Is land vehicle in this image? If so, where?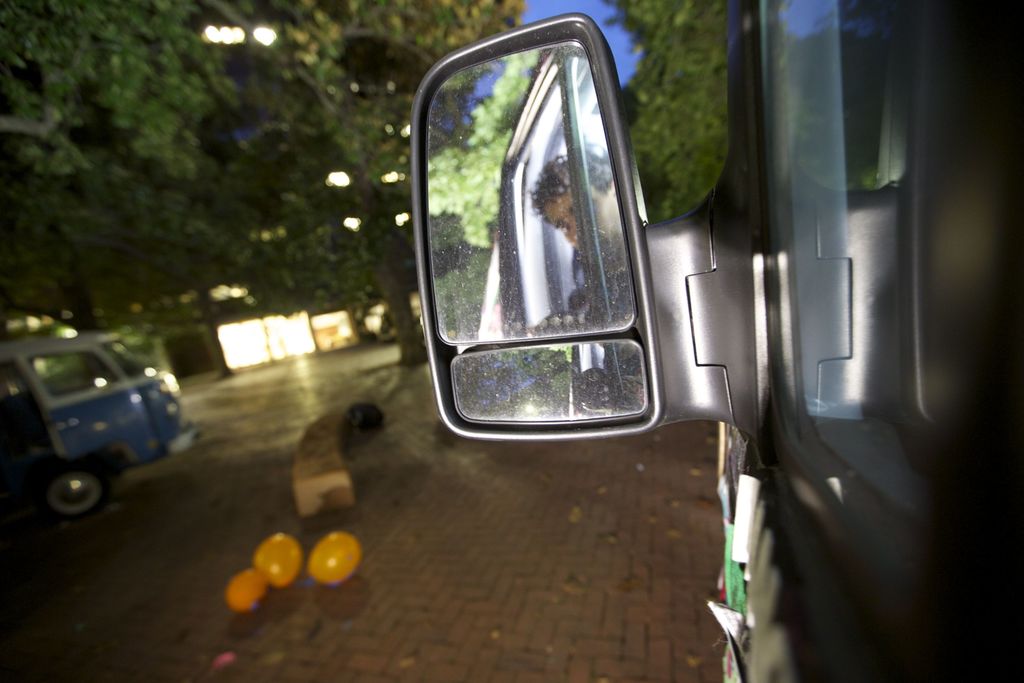
Yes, at {"left": 409, "top": 0, "right": 1023, "bottom": 682}.
